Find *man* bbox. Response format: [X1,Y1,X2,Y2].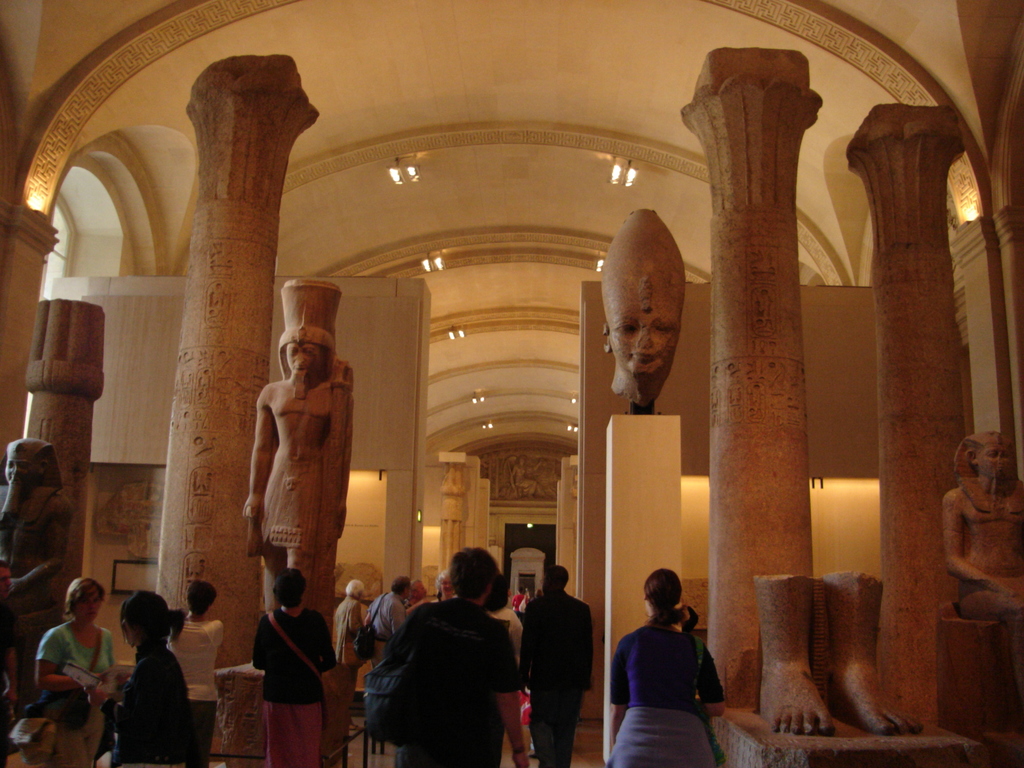
[367,575,404,668].
